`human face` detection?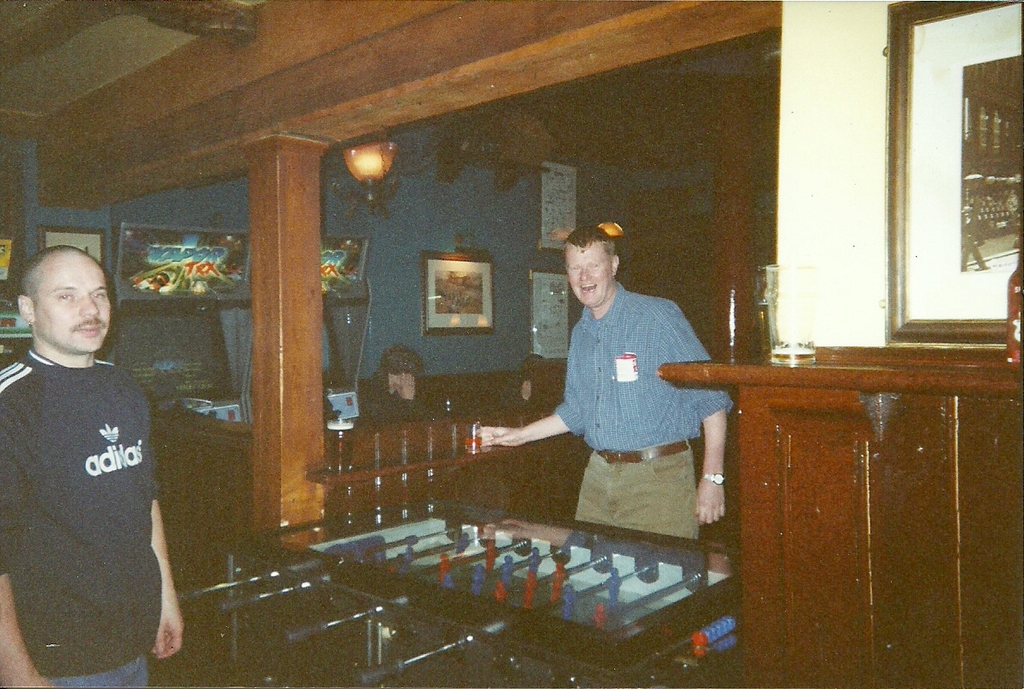
BBox(563, 249, 613, 307)
